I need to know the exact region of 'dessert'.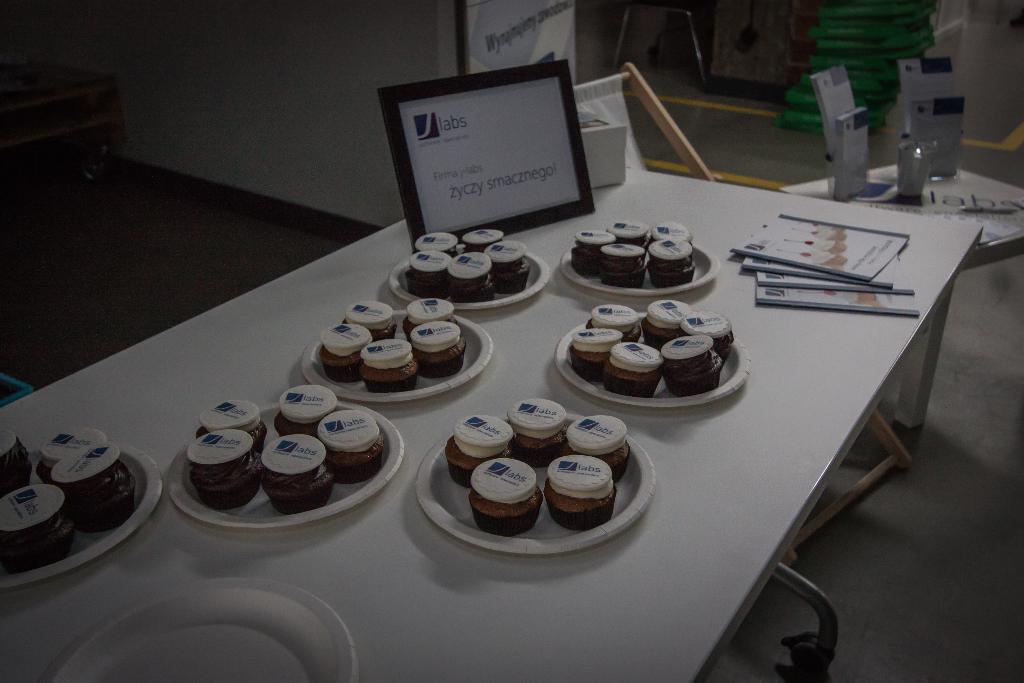
Region: [x1=572, y1=422, x2=625, y2=485].
